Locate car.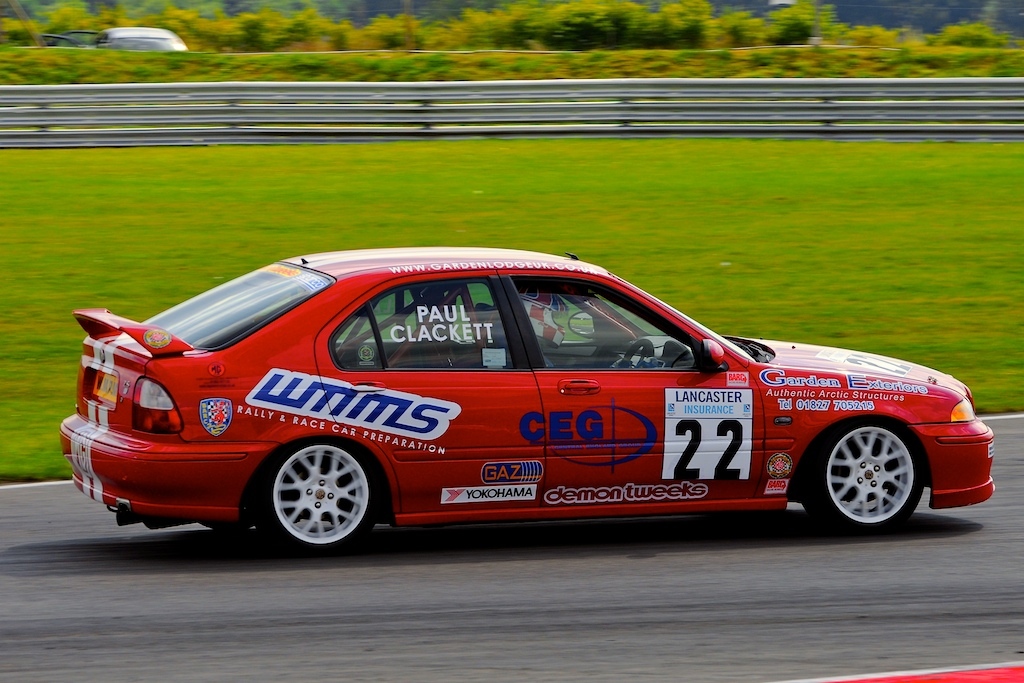
Bounding box: pyautogui.locateOnScreen(42, 20, 189, 50).
